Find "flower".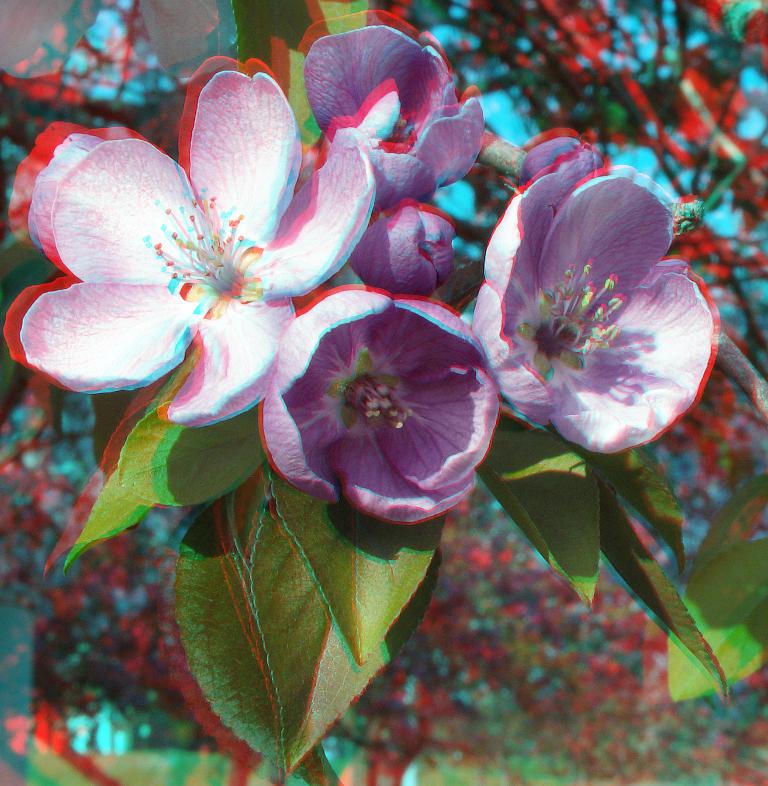
(305,29,491,196).
